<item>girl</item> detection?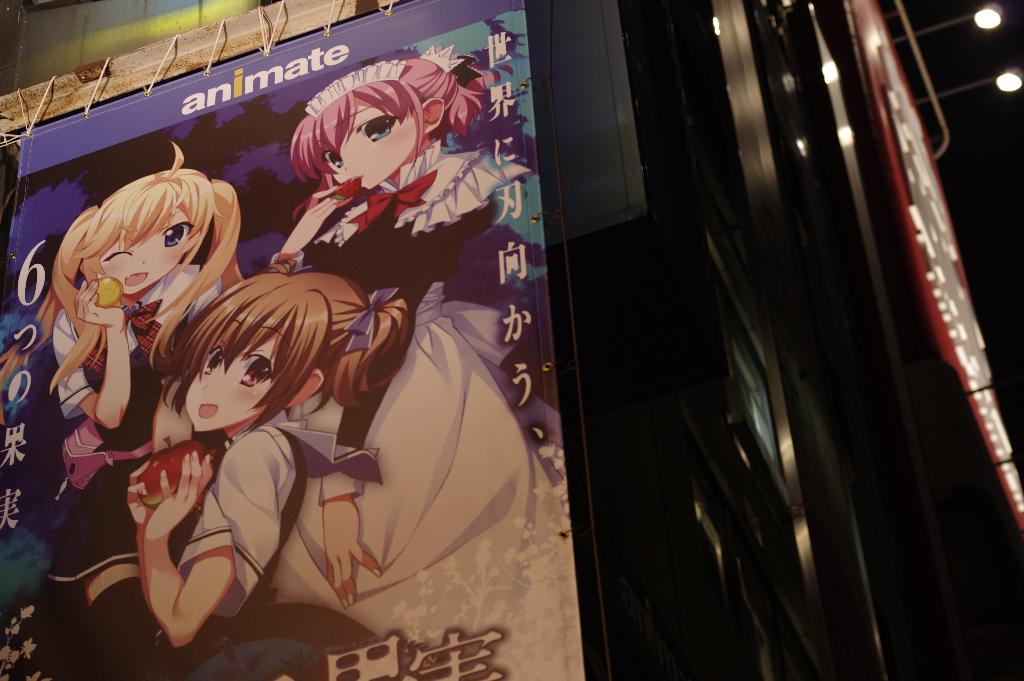
bbox=(37, 137, 254, 680)
